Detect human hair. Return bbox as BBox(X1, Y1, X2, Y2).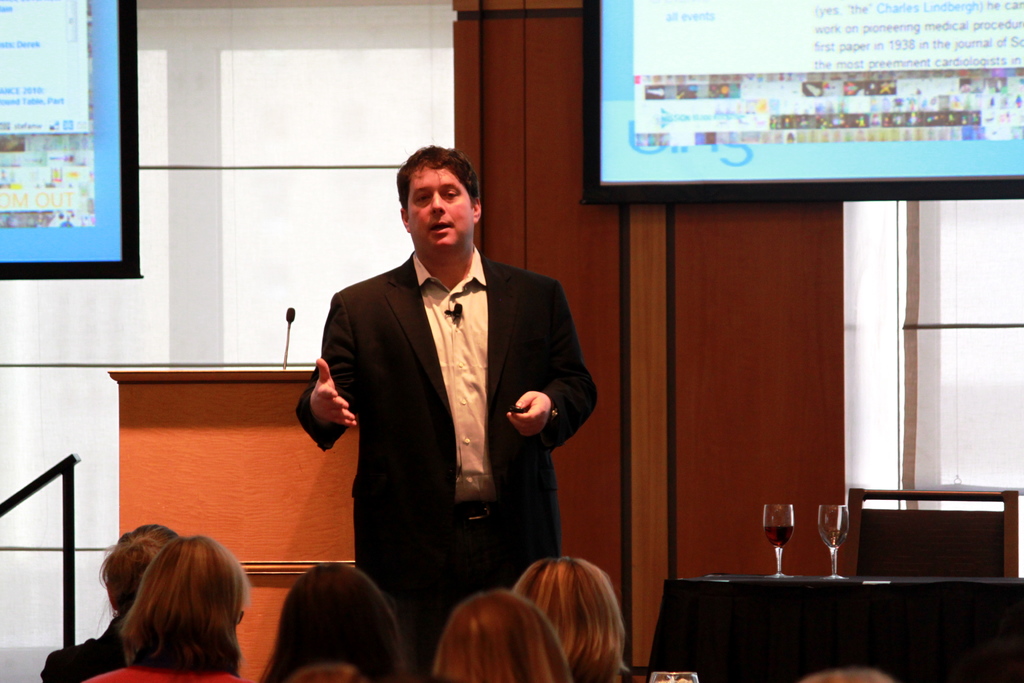
BBox(98, 520, 173, 613).
